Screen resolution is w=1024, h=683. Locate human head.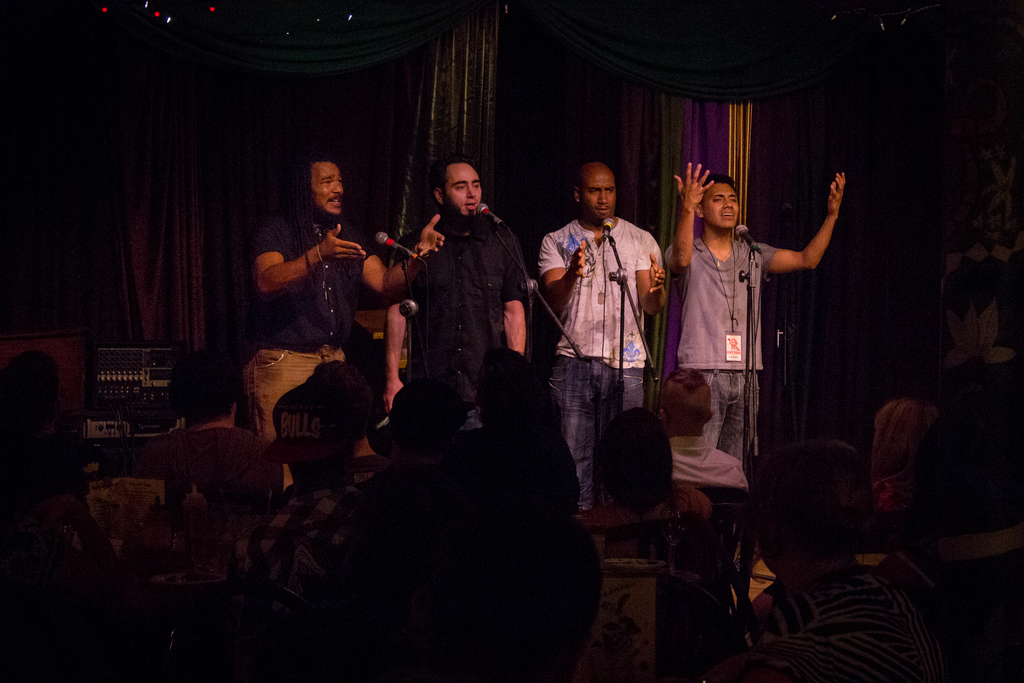
l=870, t=402, r=942, b=468.
